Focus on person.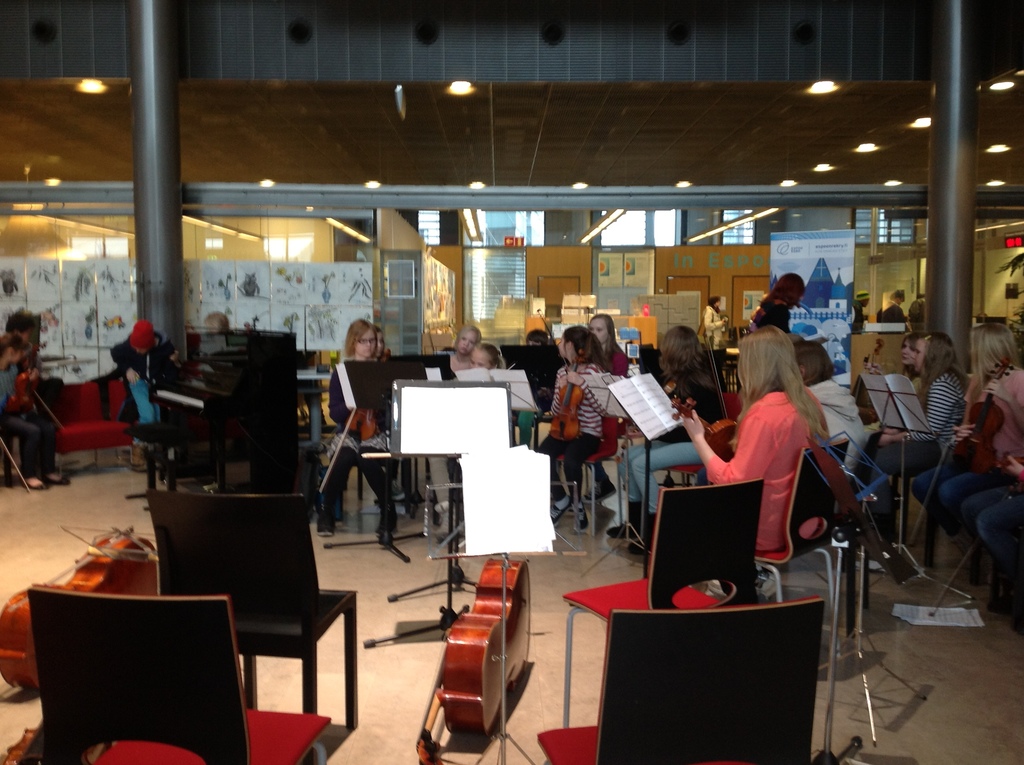
Focused at 849:321:936:452.
